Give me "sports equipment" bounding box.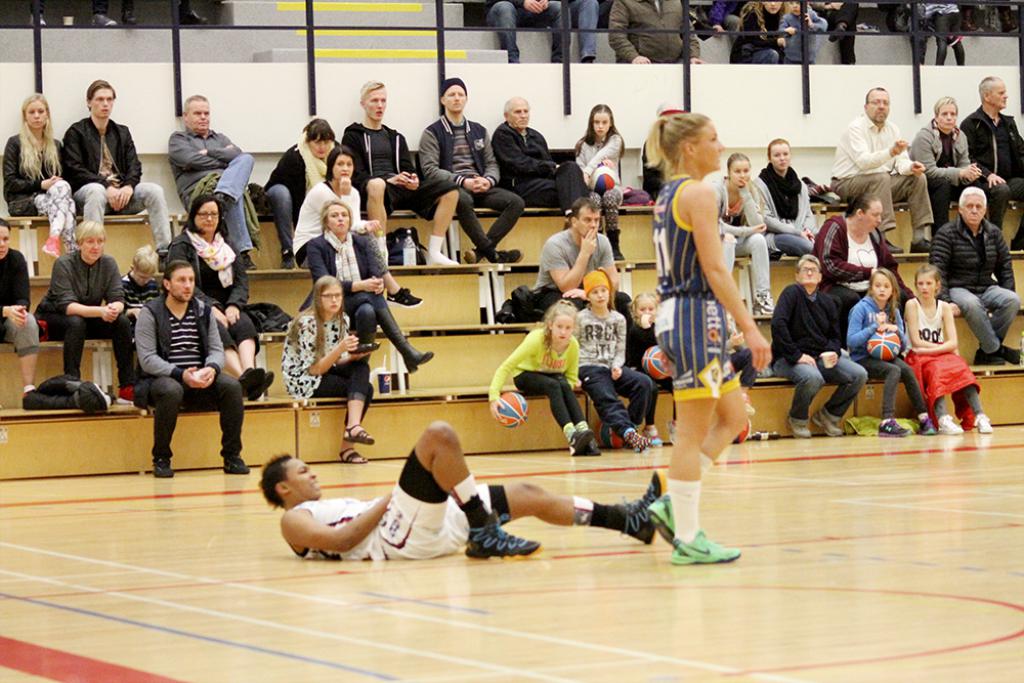
<bbox>617, 472, 660, 539</bbox>.
